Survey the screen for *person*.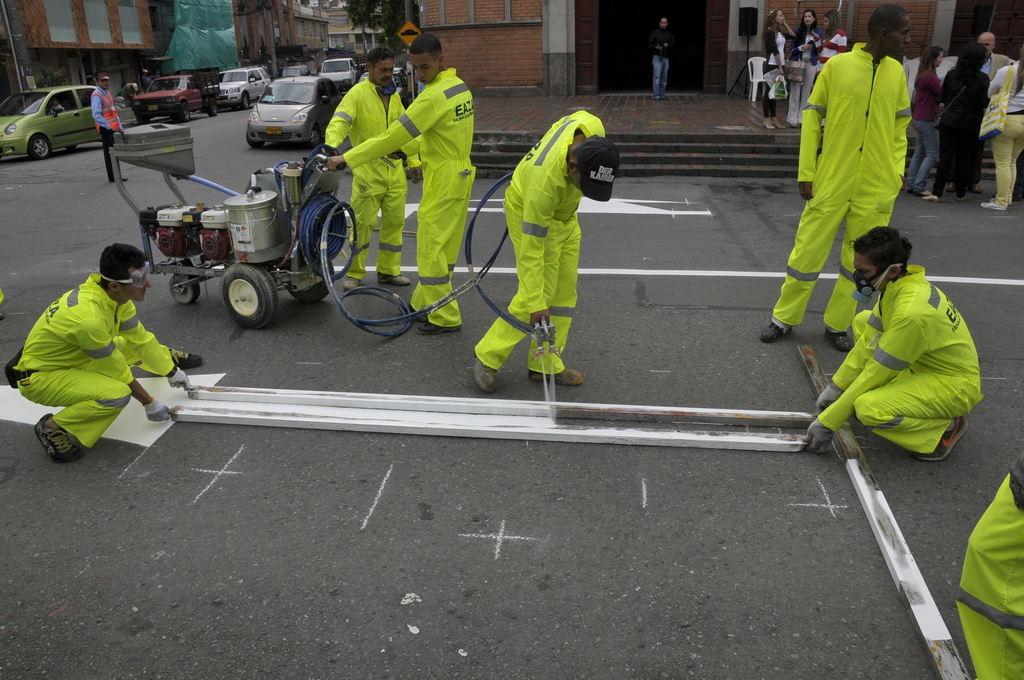
Survey found: <region>499, 77, 621, 361</region>.
